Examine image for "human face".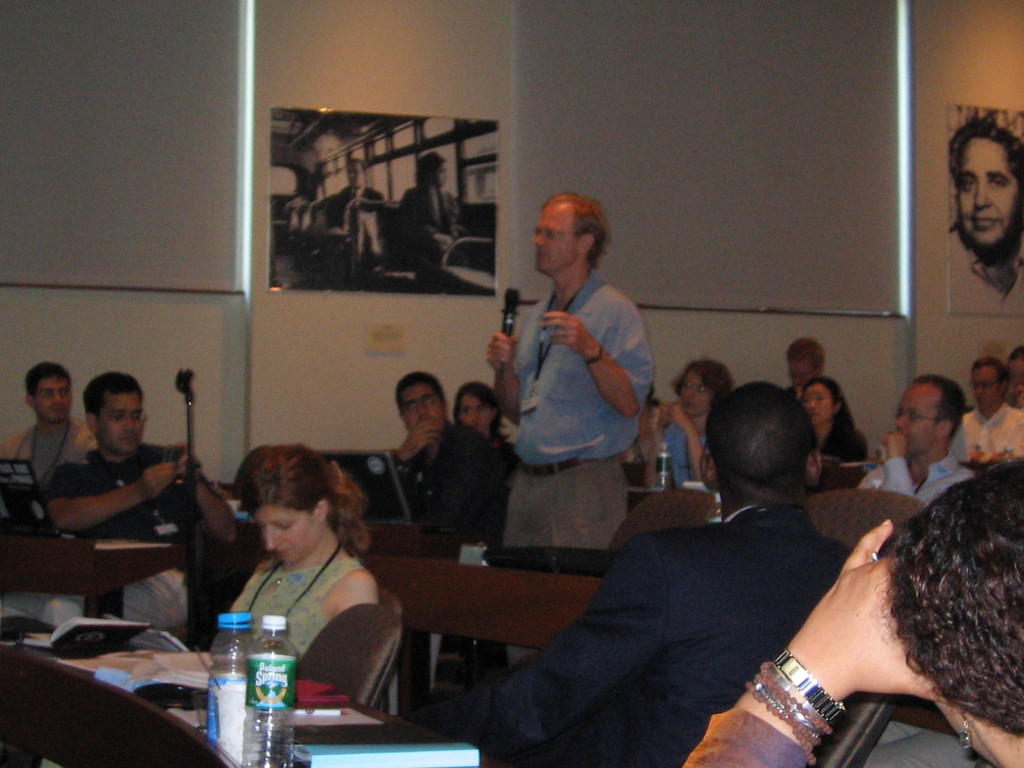
Examination result: {"left": 783, "top": 356, "right": 819, "bottom": 390}.
